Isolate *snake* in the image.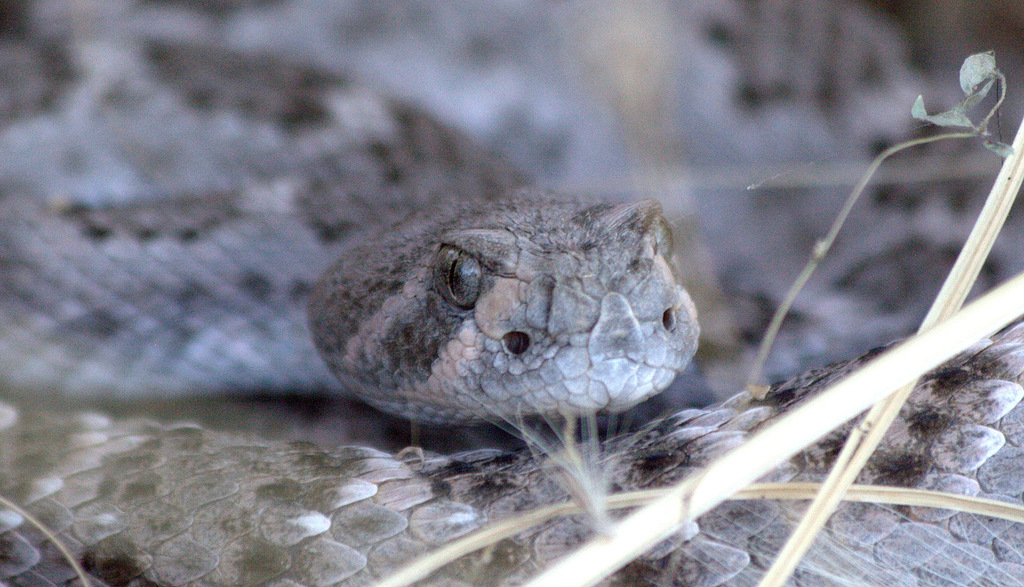
Isolated region: (left=0, top=38, right=1023, bottom=585).
